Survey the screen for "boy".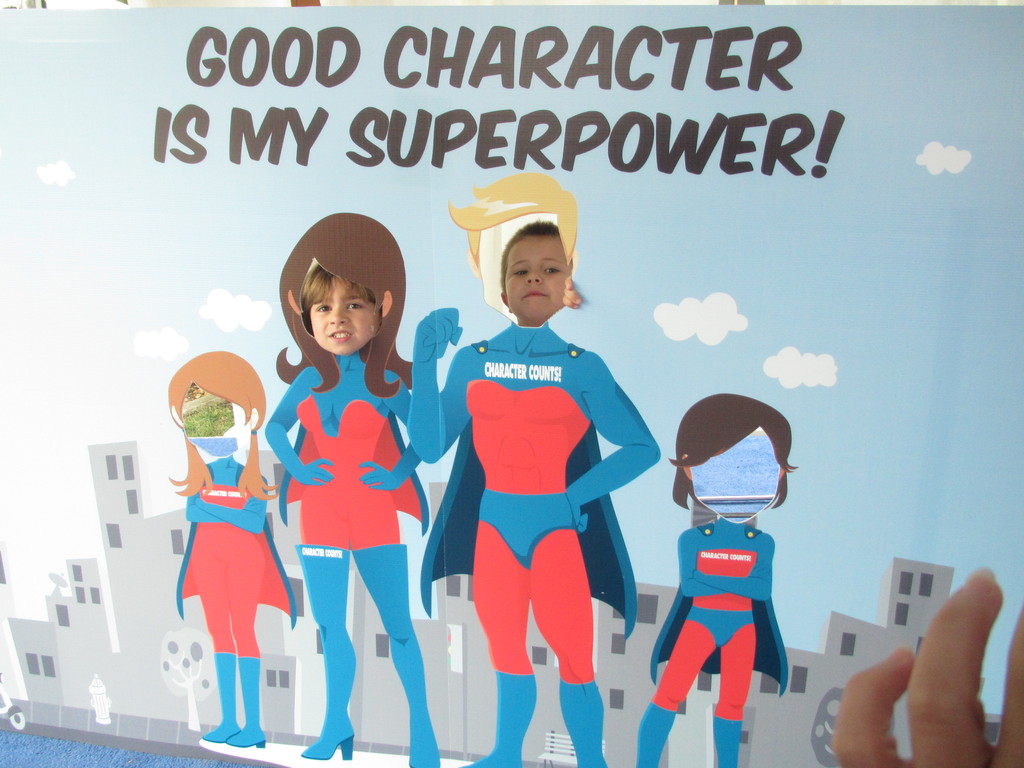
Survey found: Rect(494, 215, 580, 326).
